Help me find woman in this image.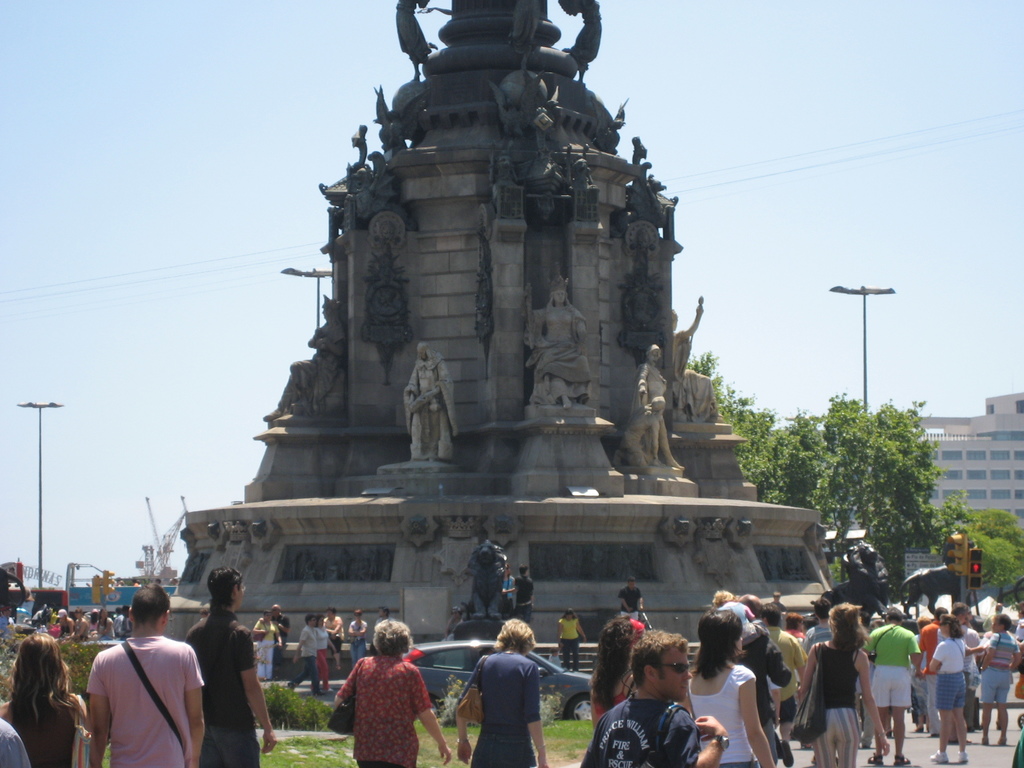
Found it: <bbox>922, 616, 979, 763</bbox>.
